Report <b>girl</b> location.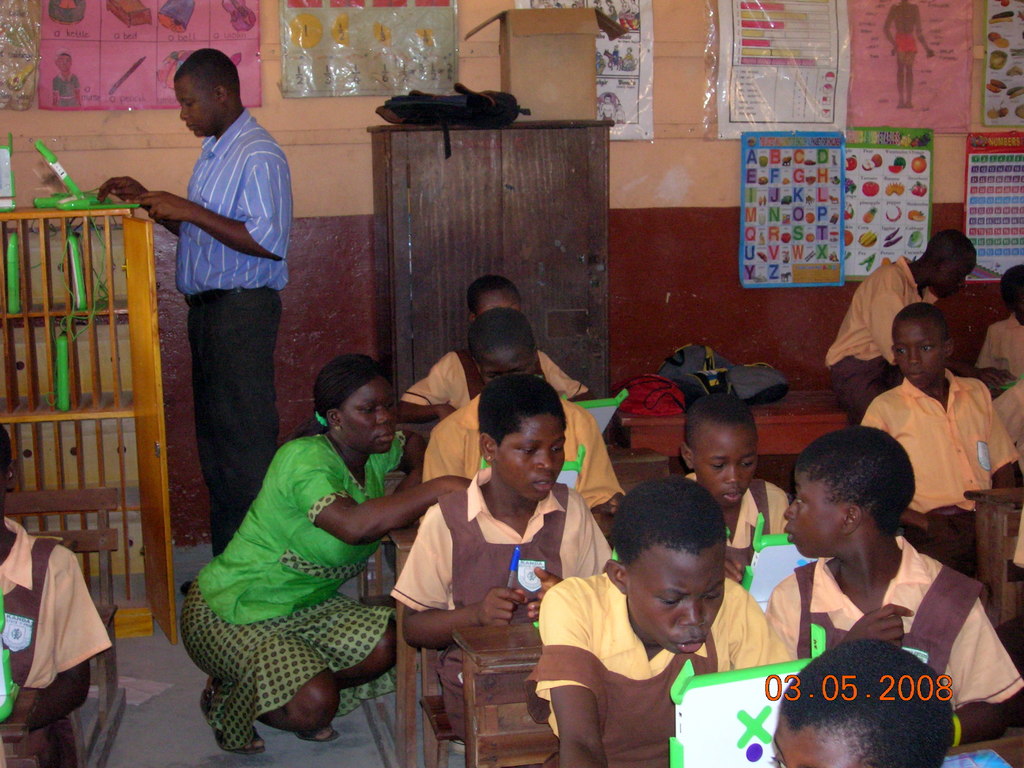
Report: (390,375,611,740).
